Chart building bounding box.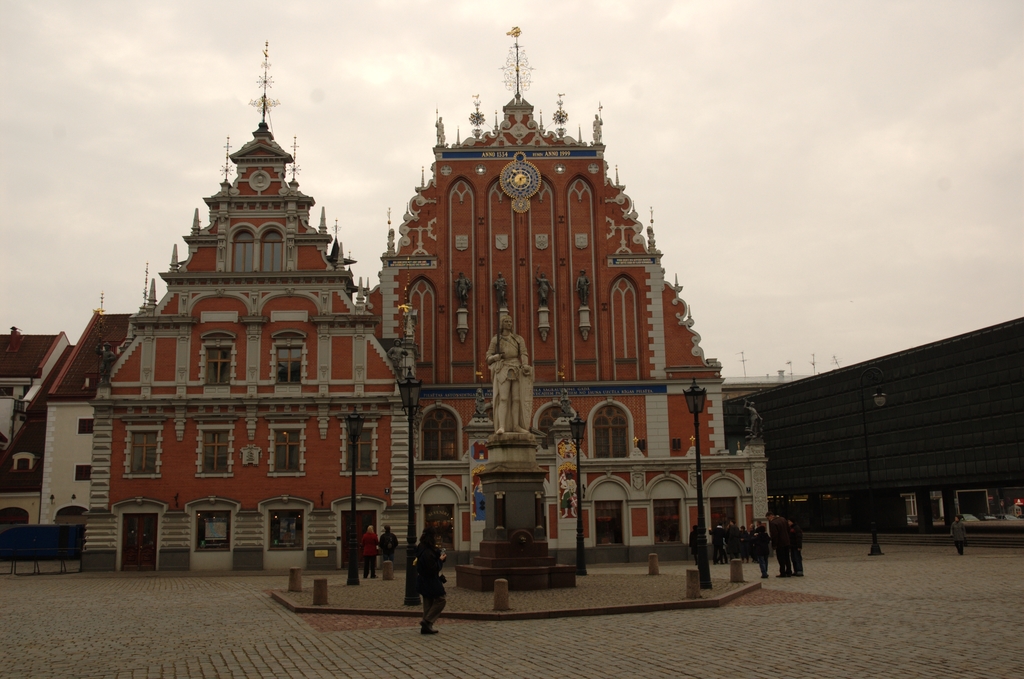
Charted: x1=79, y1=26, x2=772, y2=578.
